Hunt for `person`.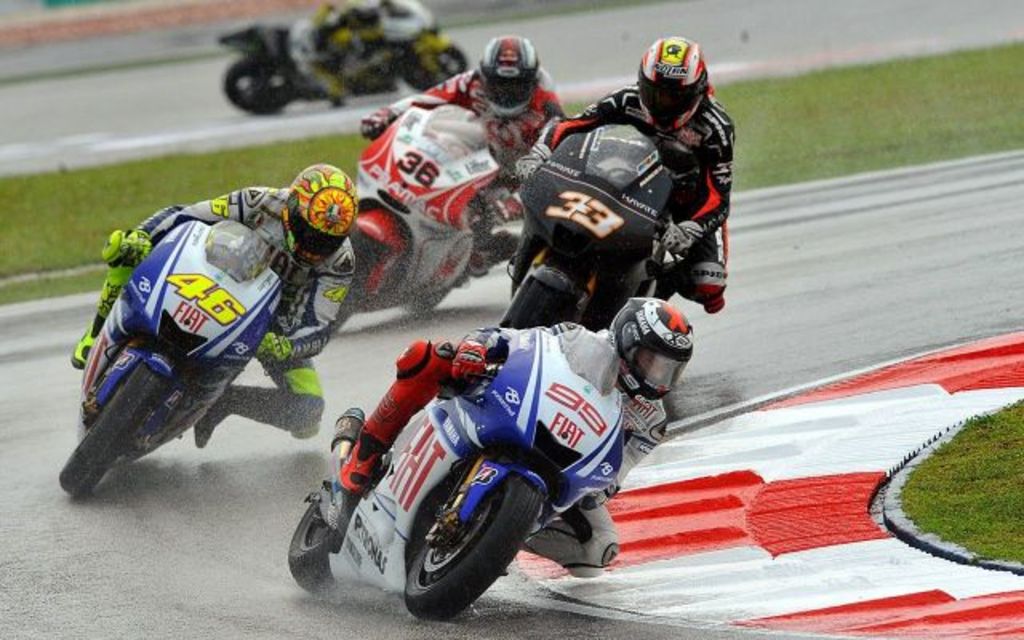
Hunted down at (x1=75, y1=162, x2=360, y2=443).
